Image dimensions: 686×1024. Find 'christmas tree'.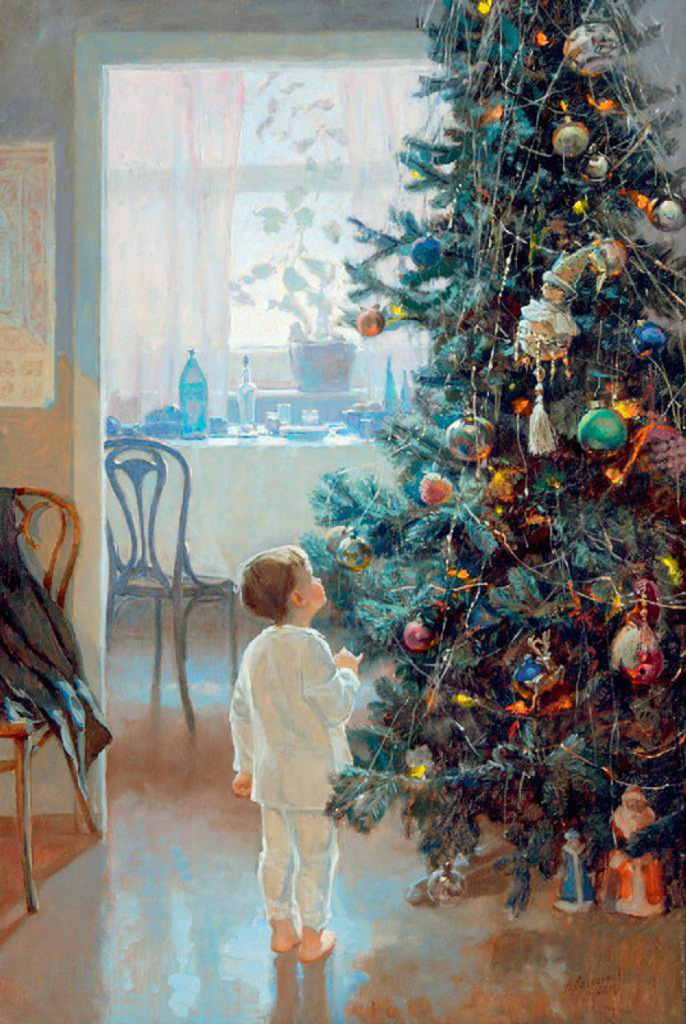
region(294, 0, 685, 933).
